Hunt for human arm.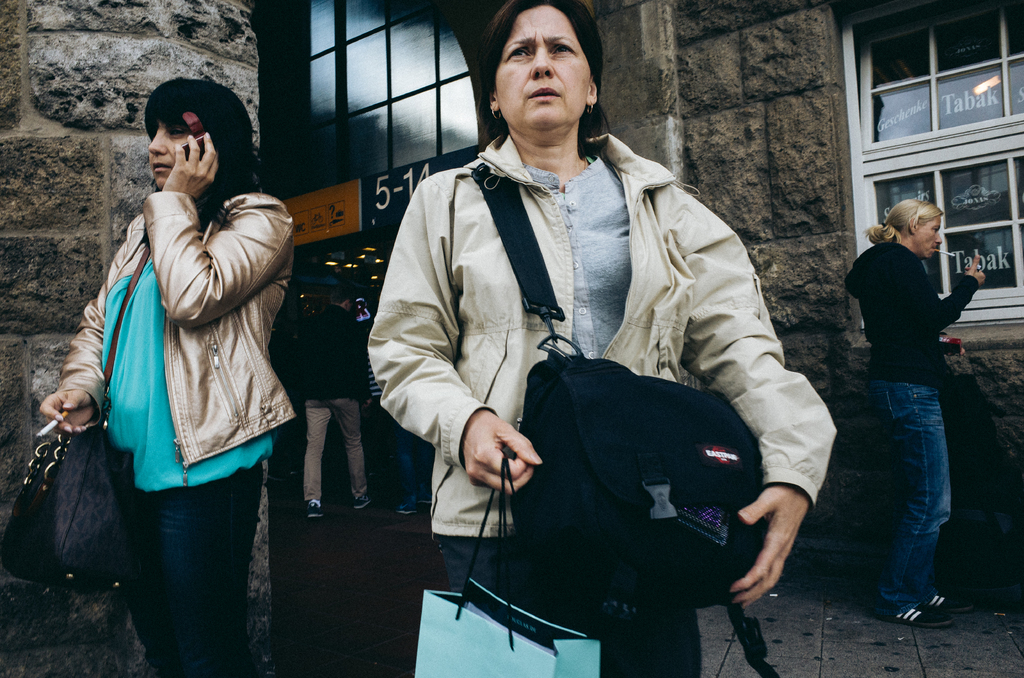
Hunted down at (369, 180, 545, 499).
